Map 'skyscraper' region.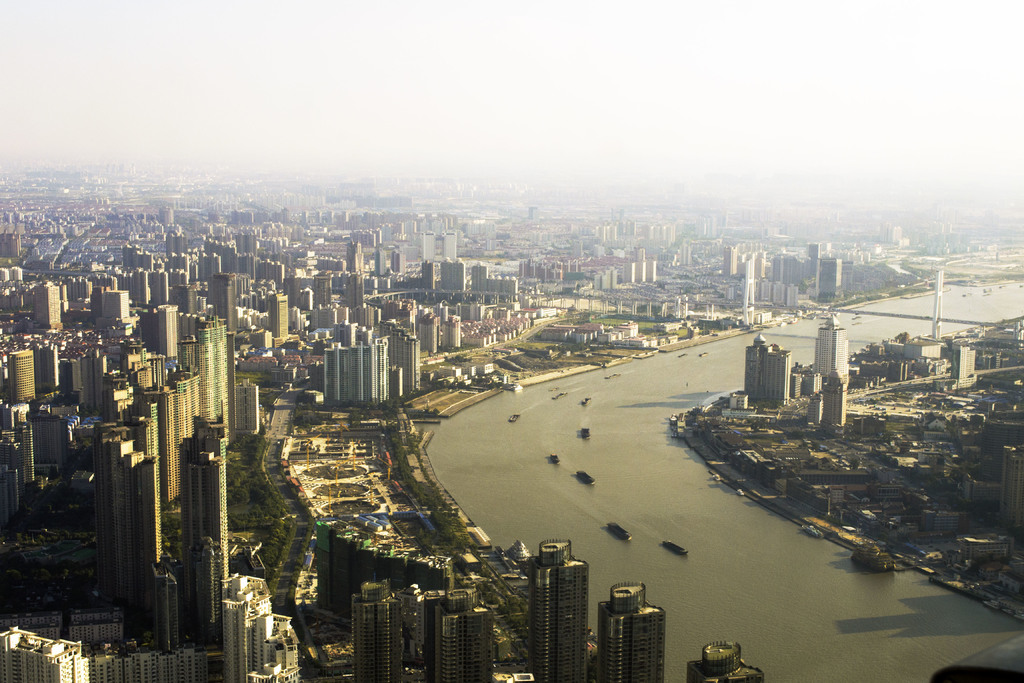
Mapped to 510 527 613 673.
